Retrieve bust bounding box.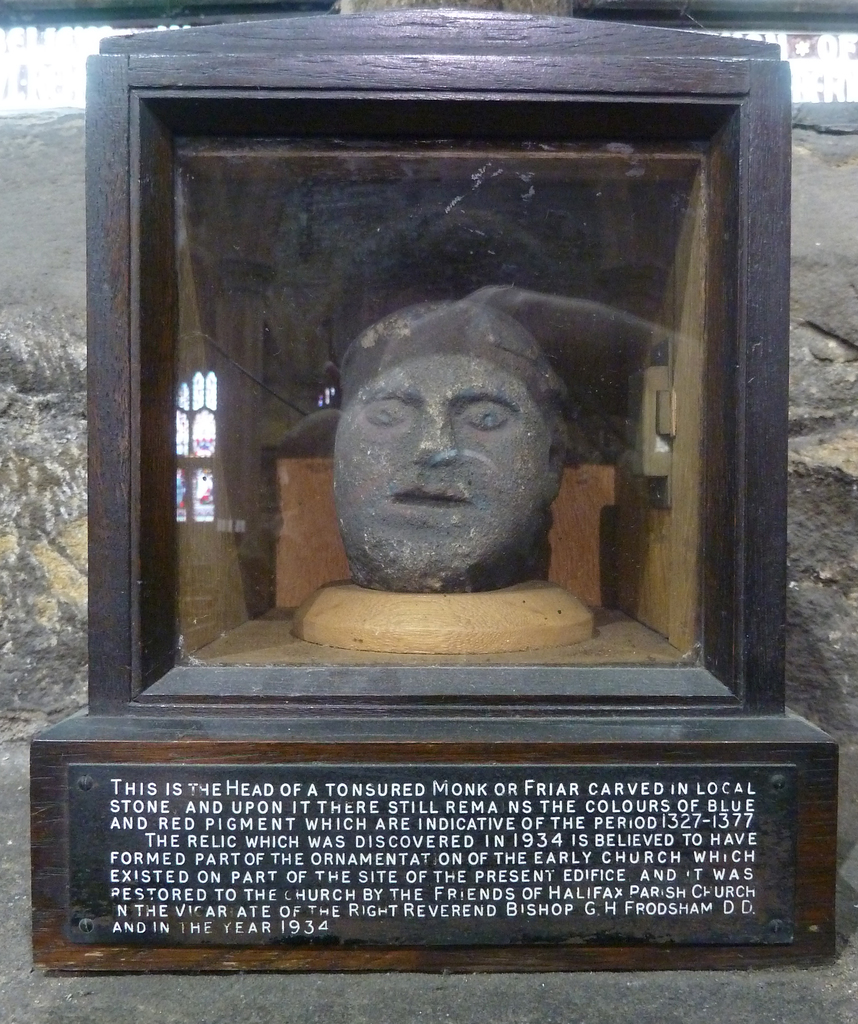
Bounding box: (331,302,576,596).
